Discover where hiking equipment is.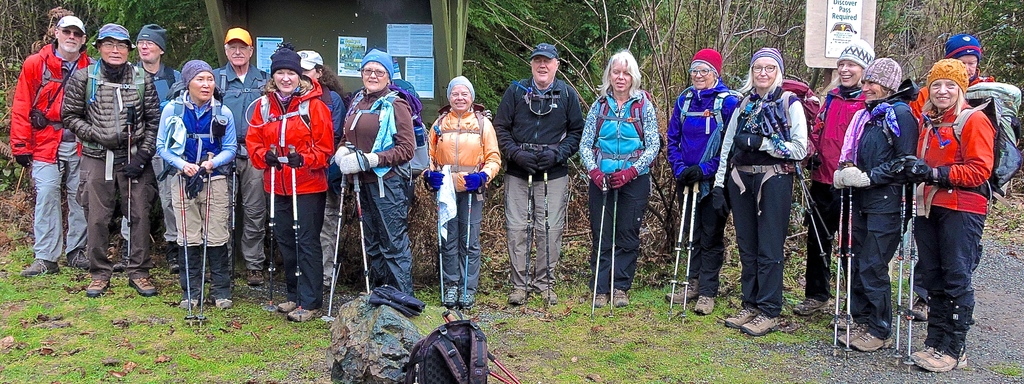
Discovered at [345, 145, 372, 293].
